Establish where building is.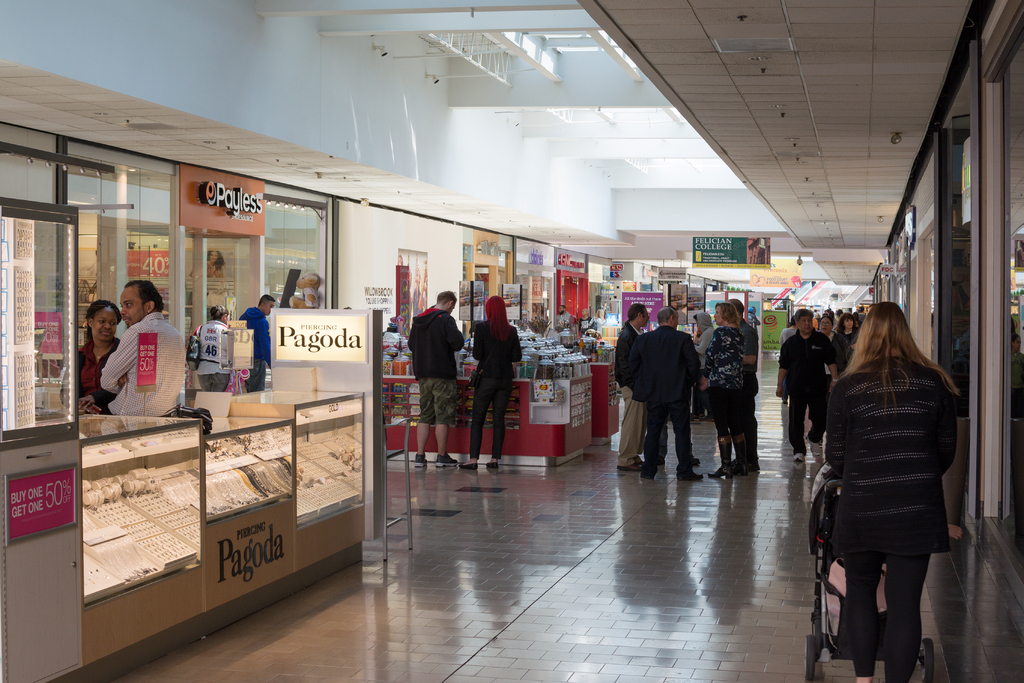
Established at bbox(0, 0, 1023, 682).
